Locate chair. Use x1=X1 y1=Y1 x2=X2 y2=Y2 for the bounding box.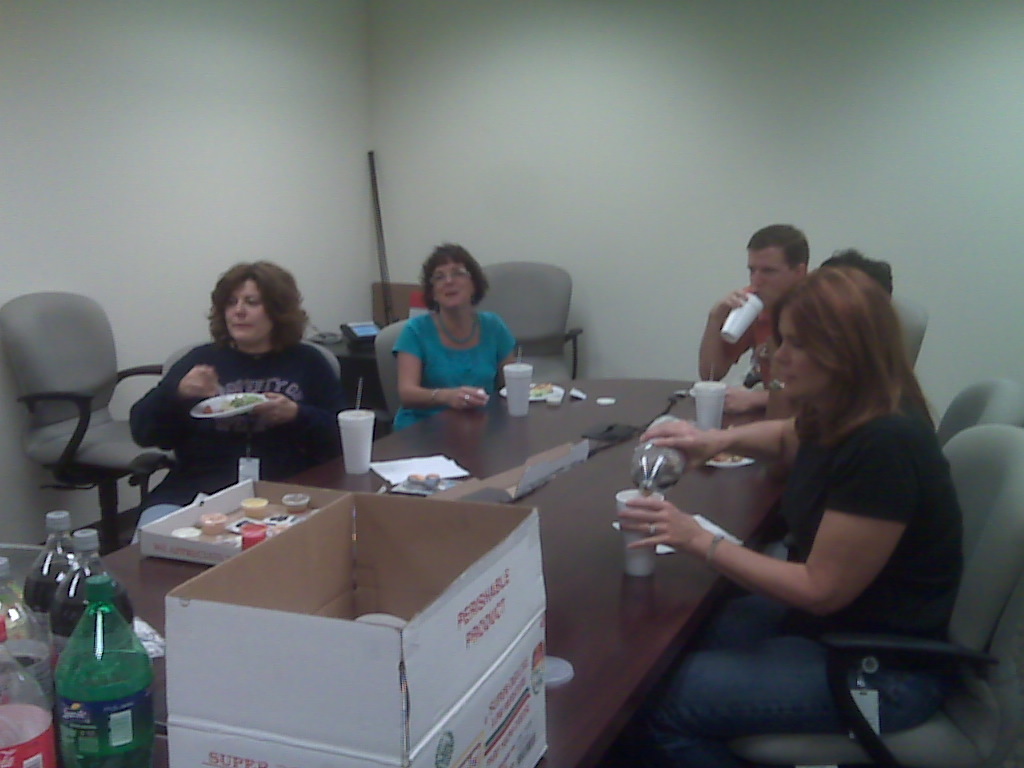
x1=474 y1=261 x2=586 y2=389.
